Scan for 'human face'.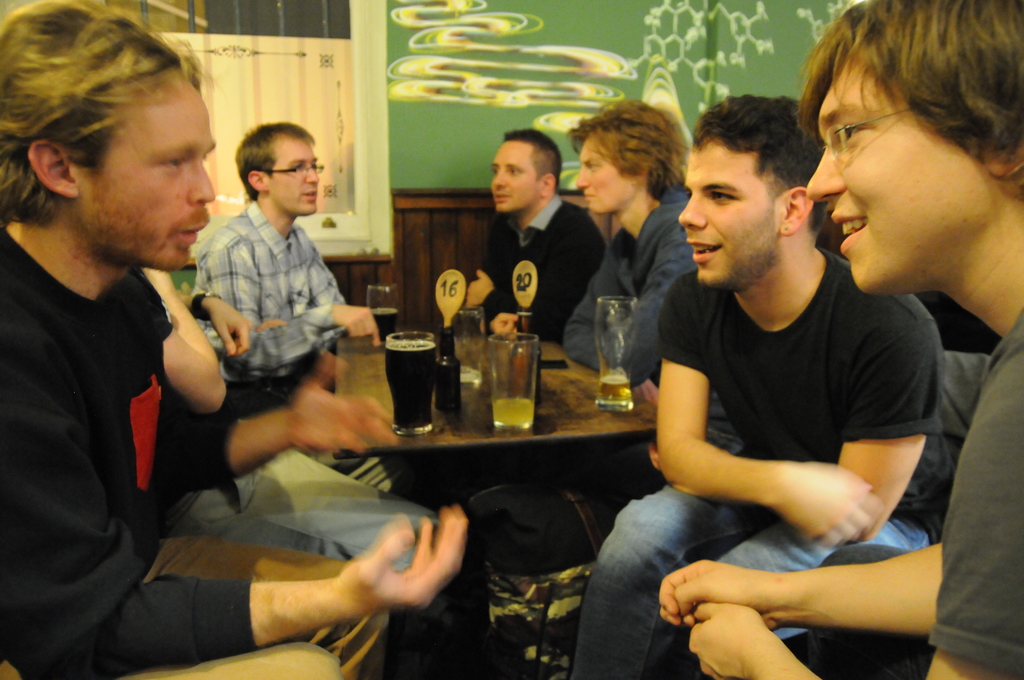
Scan result: region(77, 85, 214, 265).
